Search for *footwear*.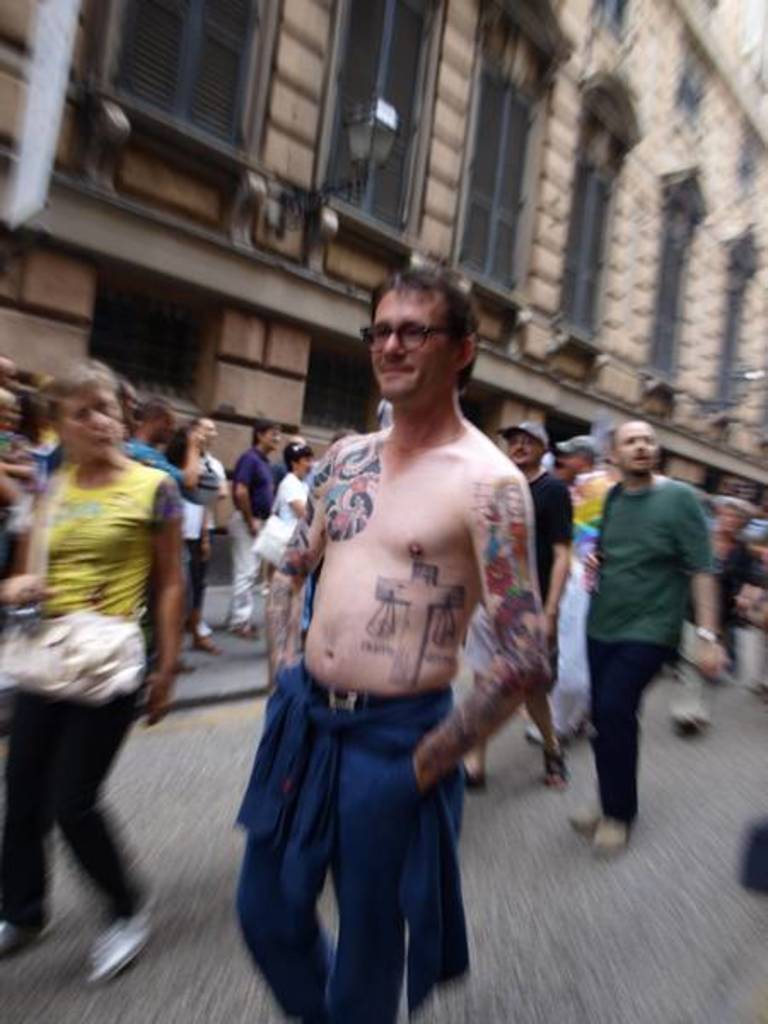
Found at select_region(463, 773, 488, 788).
